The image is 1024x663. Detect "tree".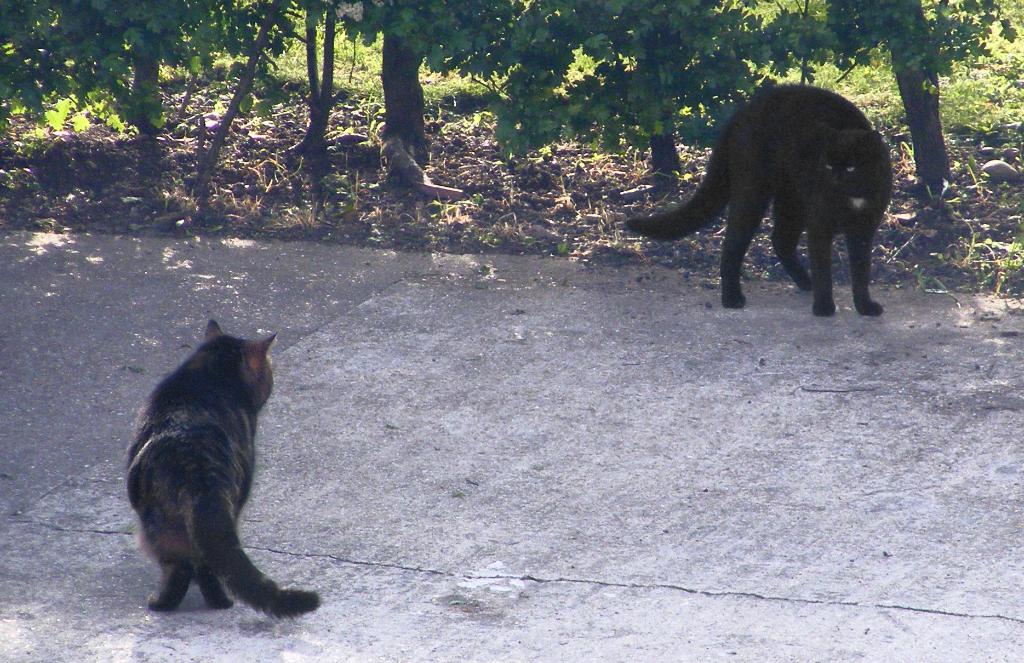
Detection: 763/0/1017/183.
